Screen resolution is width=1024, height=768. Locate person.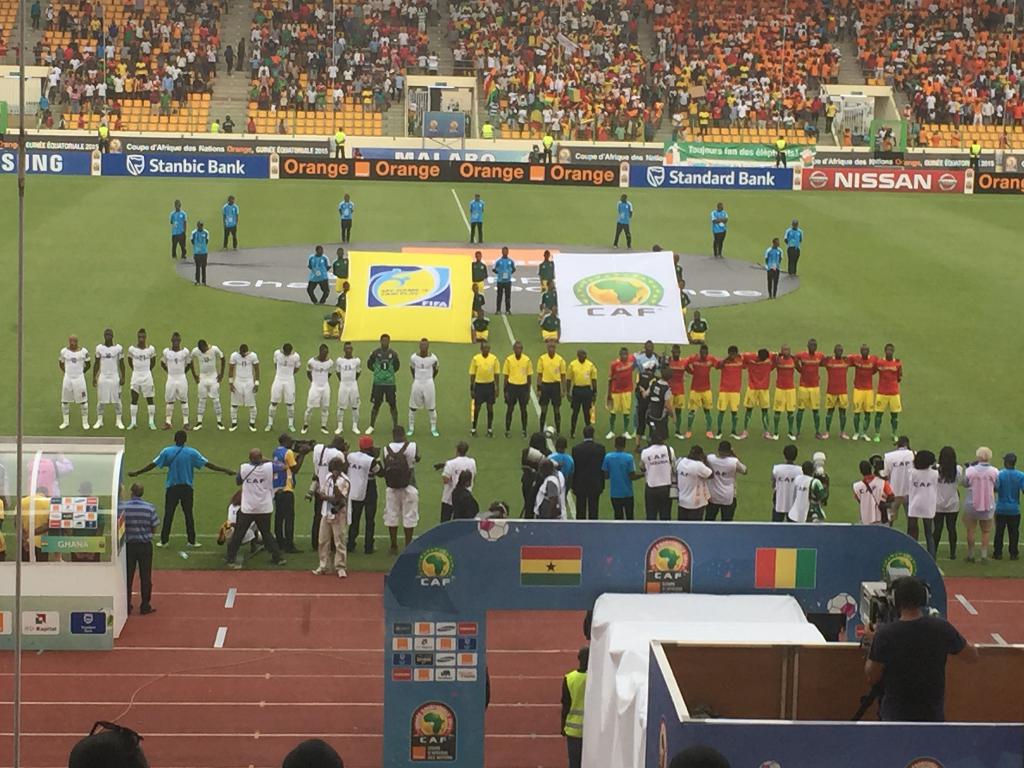
[x1=460, y1=192, x2=488, y2=236].
